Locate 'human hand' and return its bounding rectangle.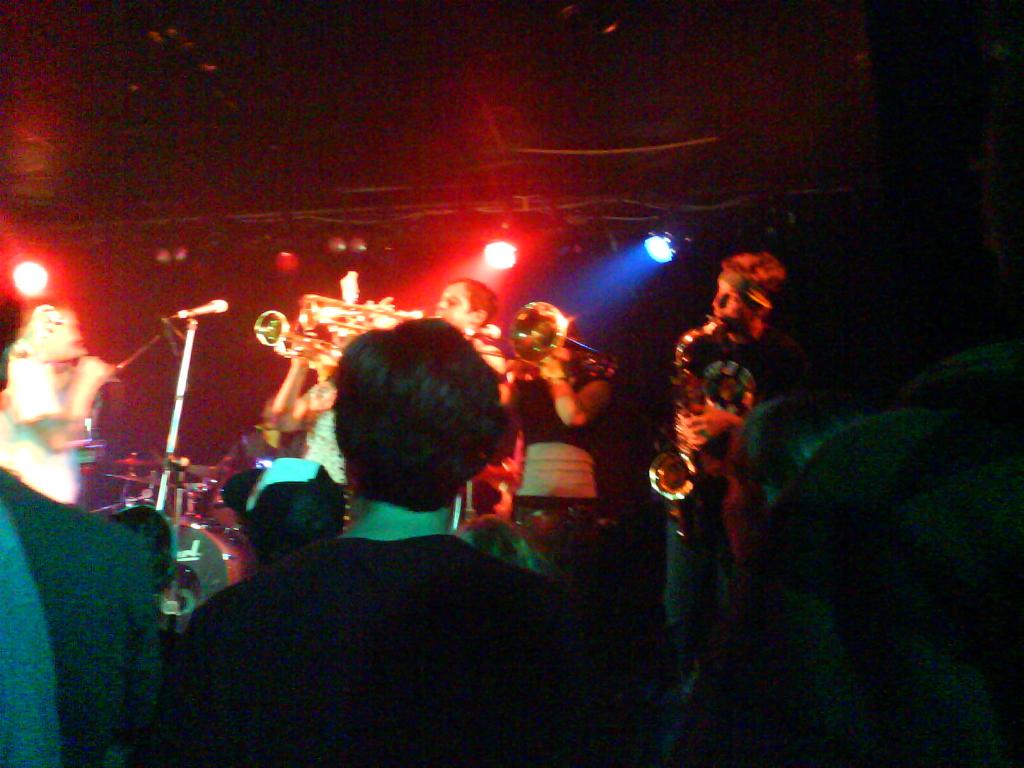
region(76, 353, 115, 387).
